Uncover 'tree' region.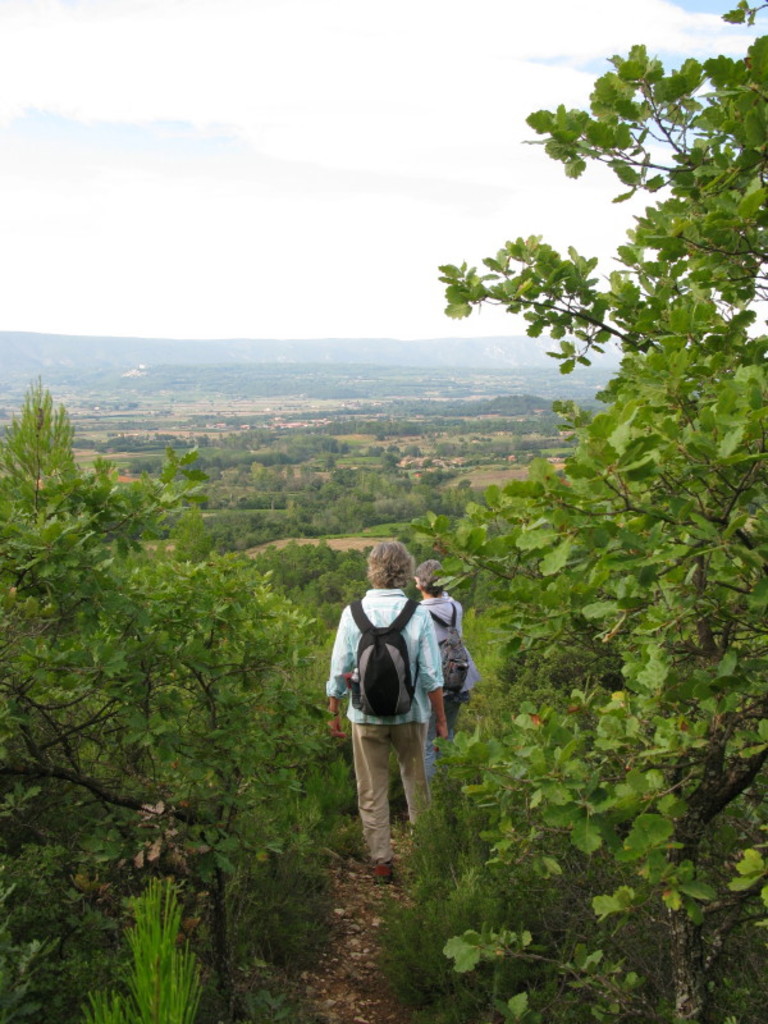
Uncovered: <bbox>0, 367, 413, 1023</bbox>.
